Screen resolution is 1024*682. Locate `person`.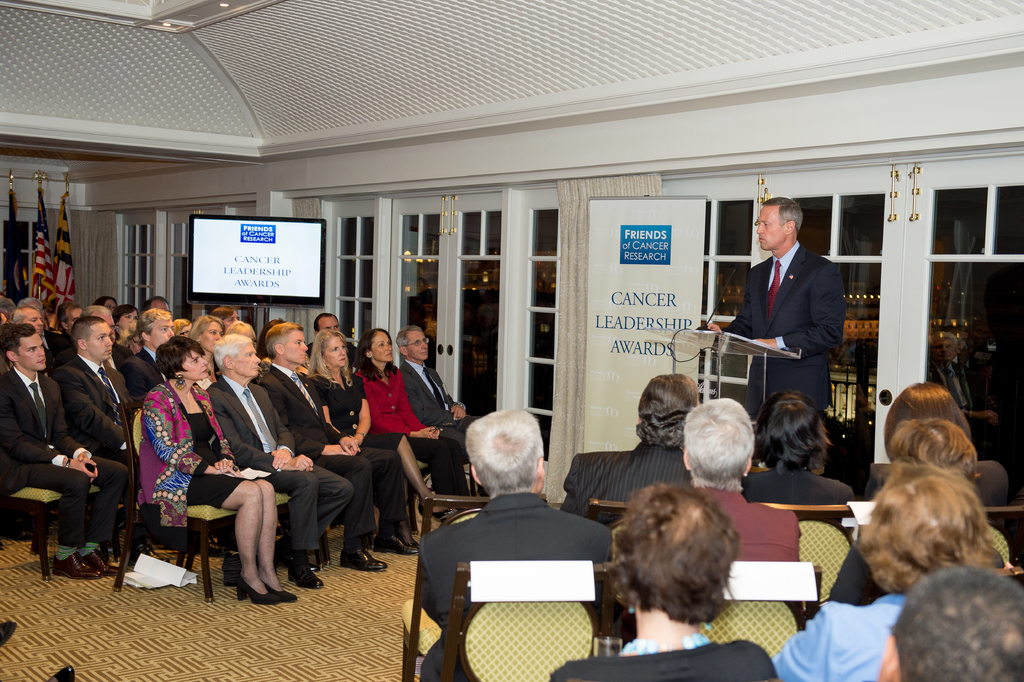
left=831, top=419, right=1012, bottom=606.
